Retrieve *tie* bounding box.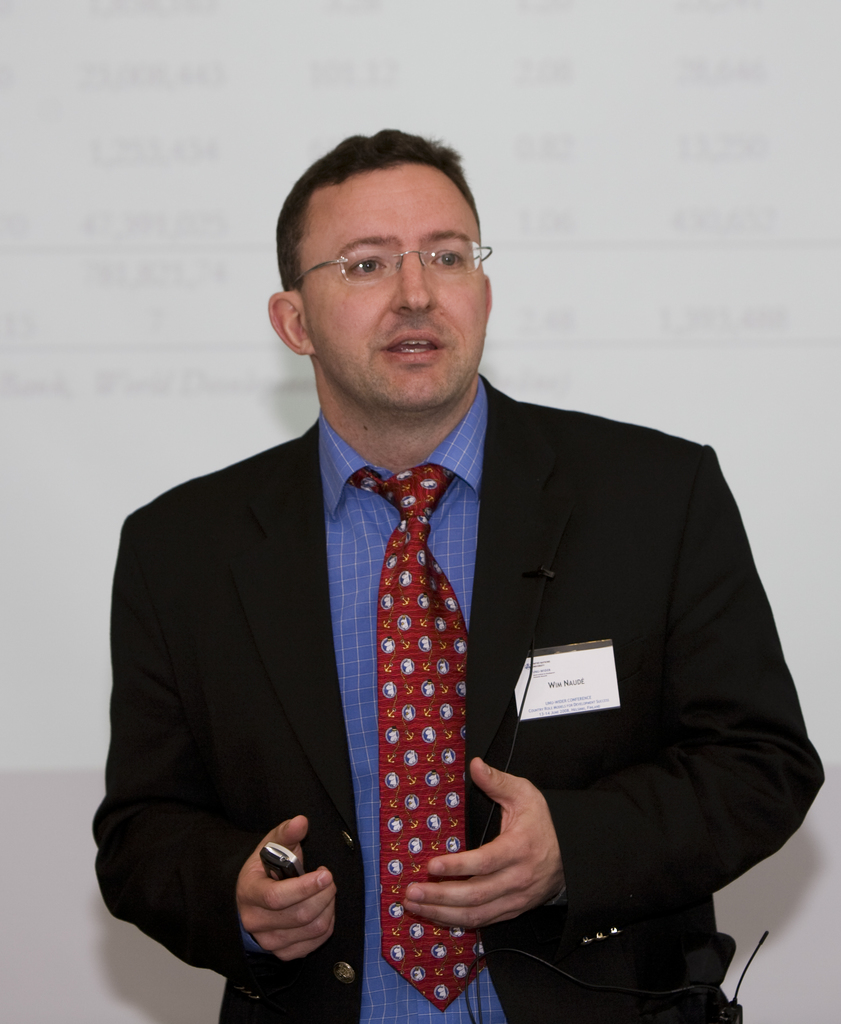
Bounding box: 345 465 489 1016.
